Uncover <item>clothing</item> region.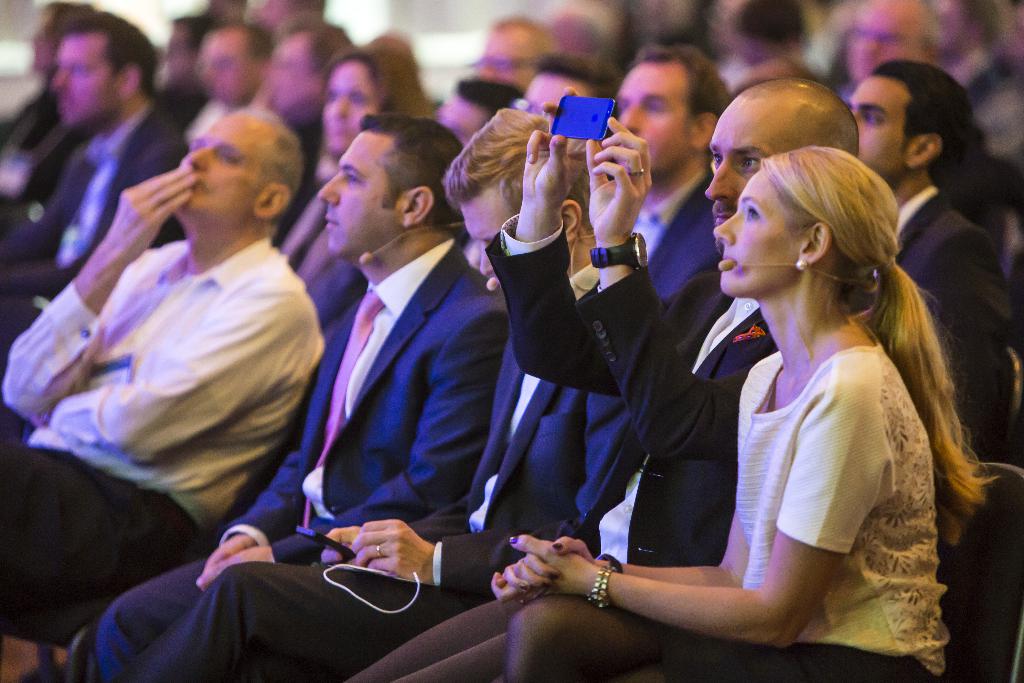
Uncovered: Rect(493, 329, 993, 682).
